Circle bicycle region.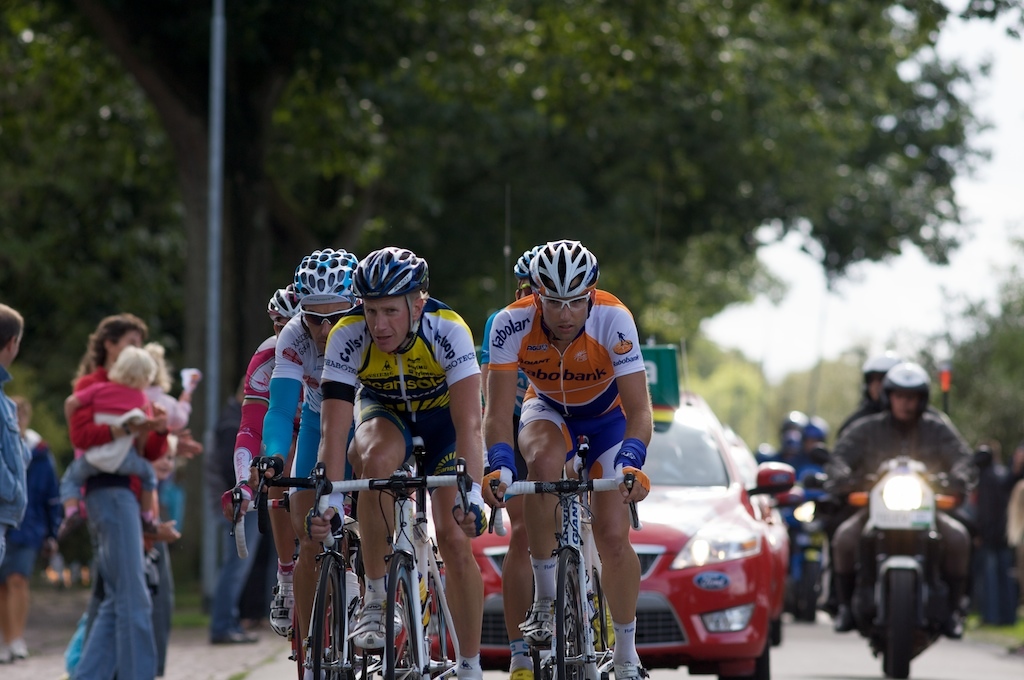
Region: Rect(229, 449, 366, 679).
